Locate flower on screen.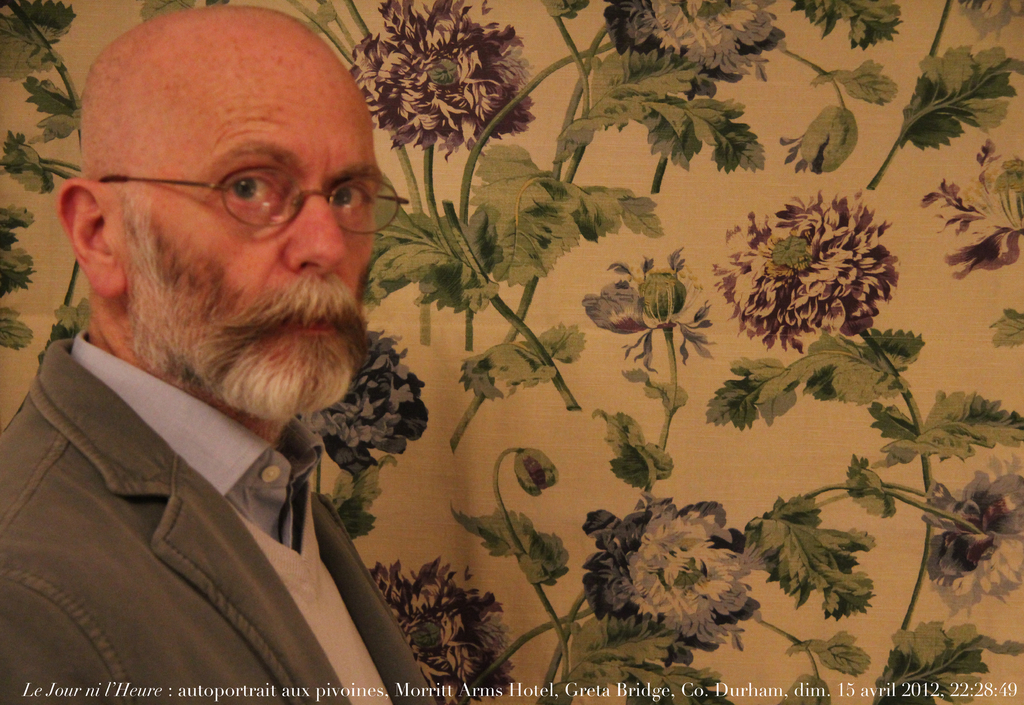
On screen at detection(929, 455, 1023, 609).
